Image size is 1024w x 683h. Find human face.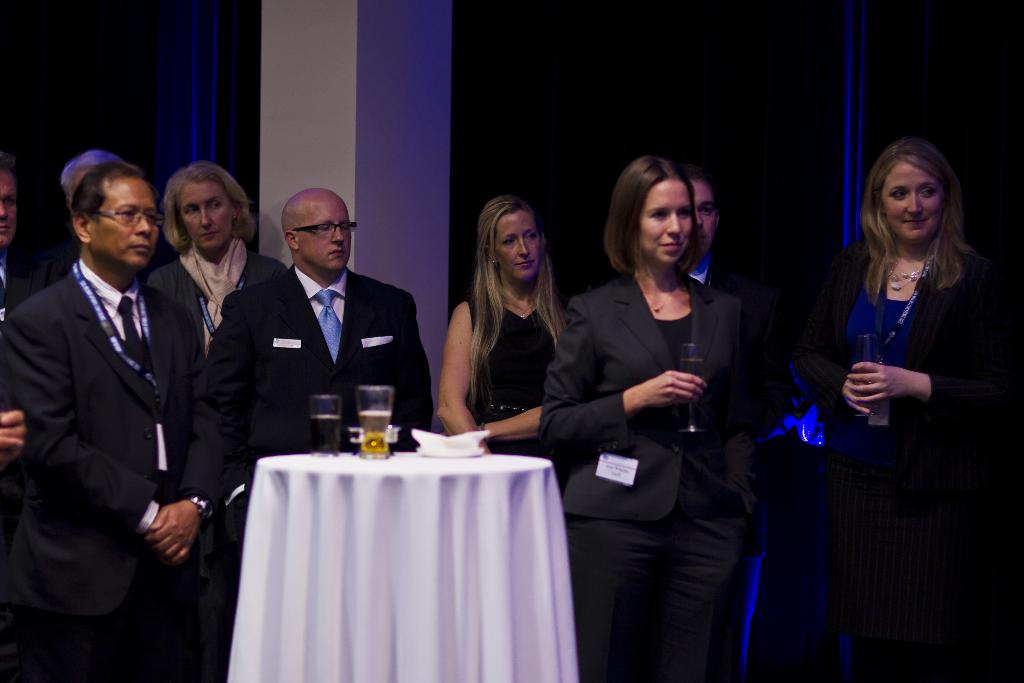
493 205 541 277.
